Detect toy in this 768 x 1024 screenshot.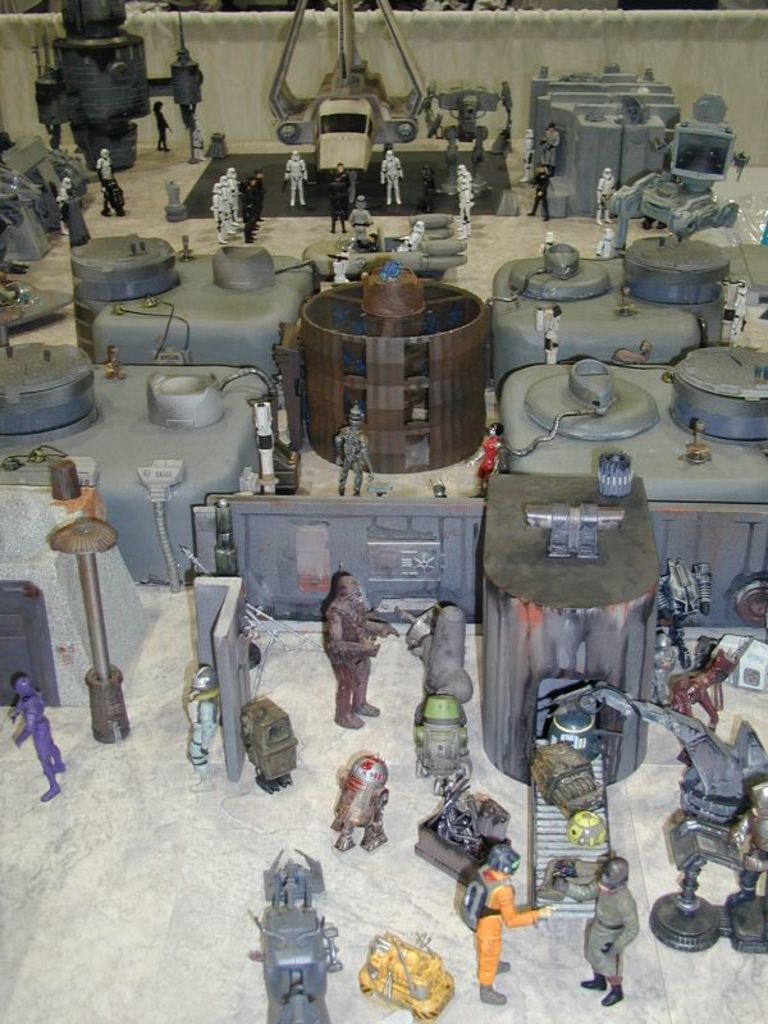
Detection: [332, 163, 353, 192].
